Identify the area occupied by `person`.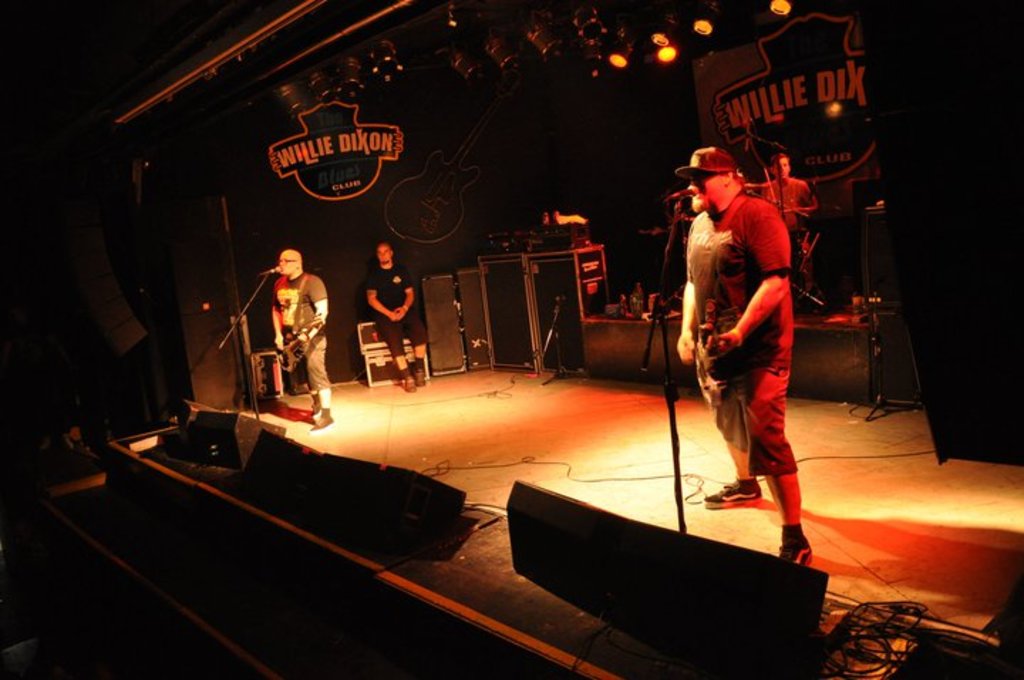
Area: <box>758,151,815,229</box>.
